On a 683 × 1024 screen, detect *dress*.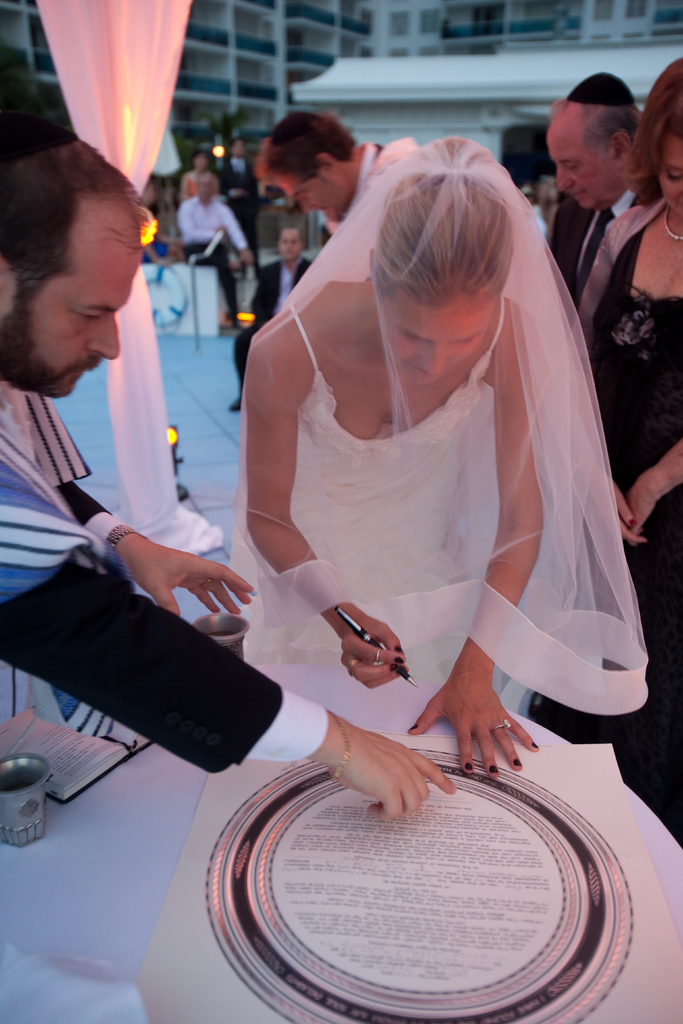
{"x1": 218, "y1": 140, "x2": 650, "y2": 713}.
